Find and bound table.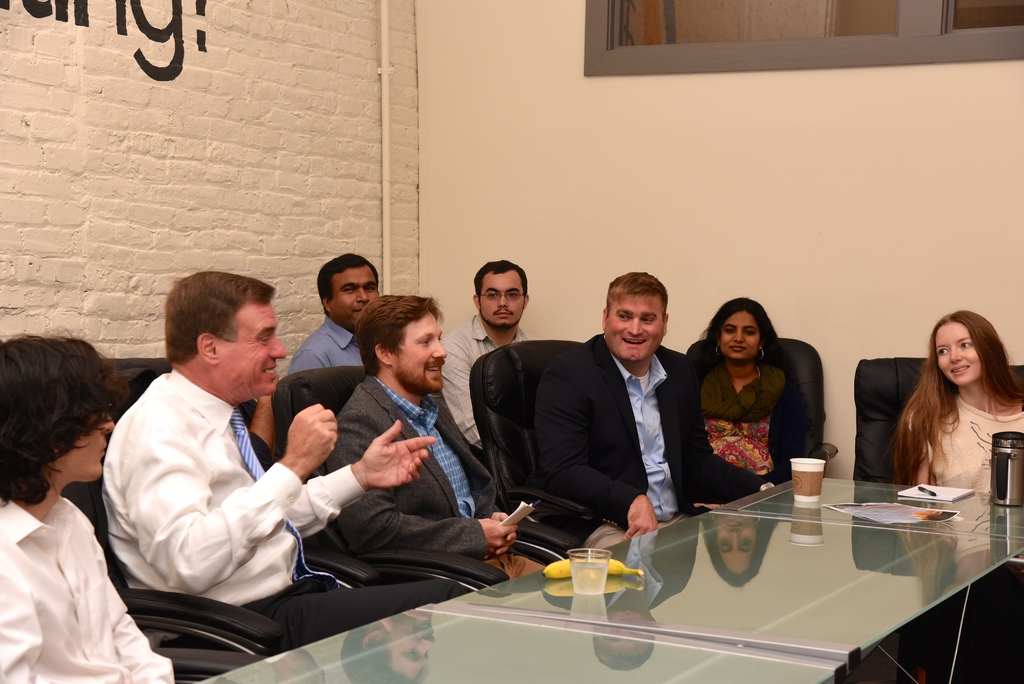
Bound: box=[500, 489, 994, 683].
